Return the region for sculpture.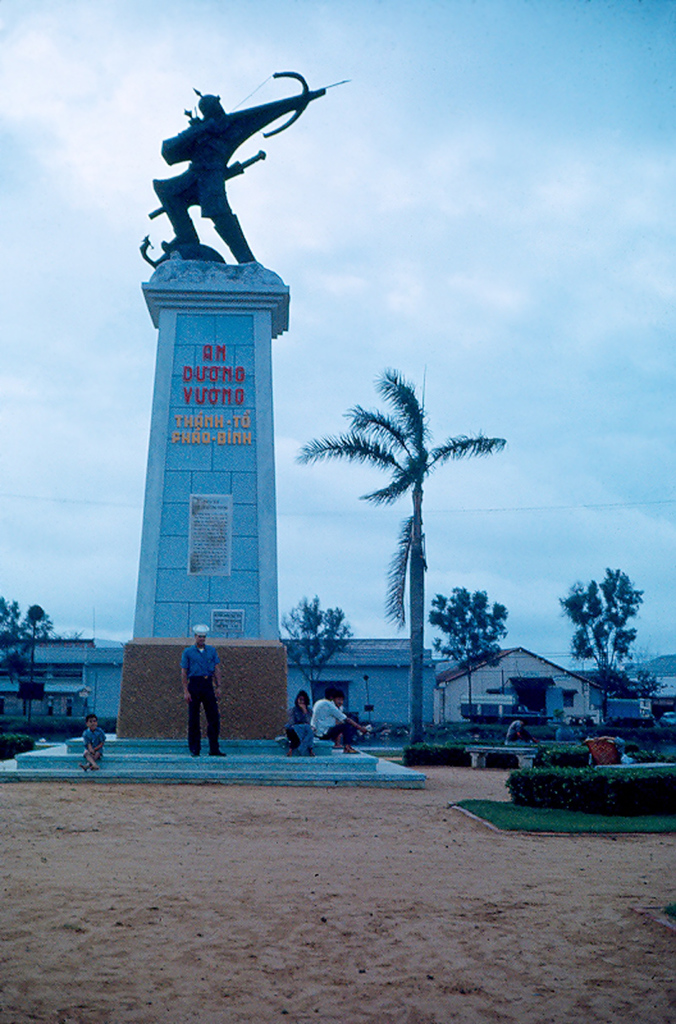
pyautogui.locateOnScreen(136, 53, 330, 278).
